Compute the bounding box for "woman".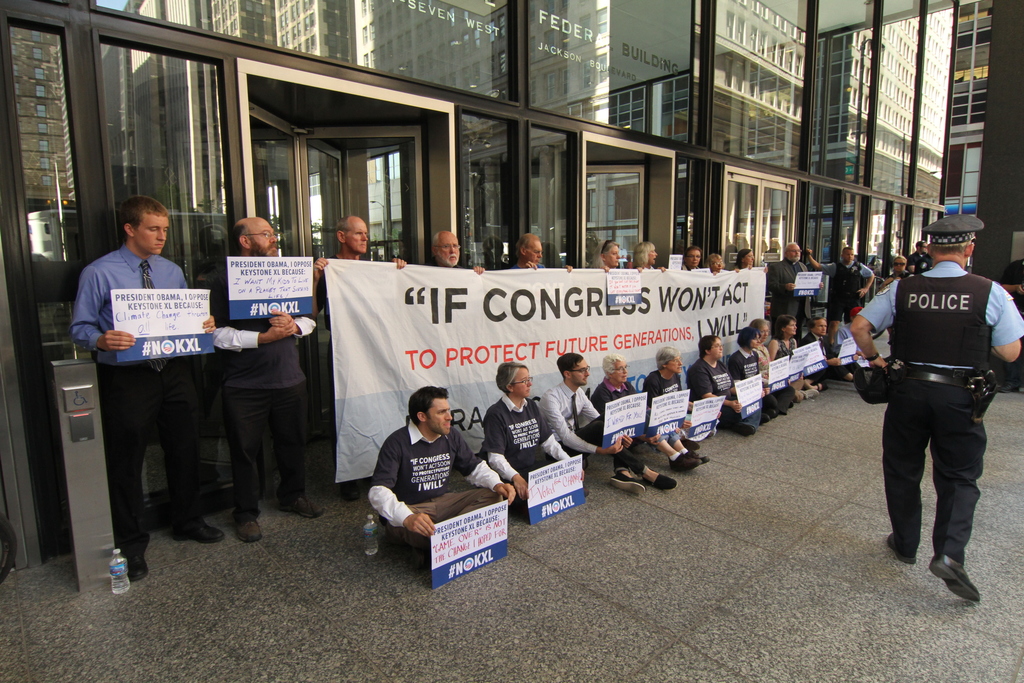
locate(705, 252, 741, 276).
